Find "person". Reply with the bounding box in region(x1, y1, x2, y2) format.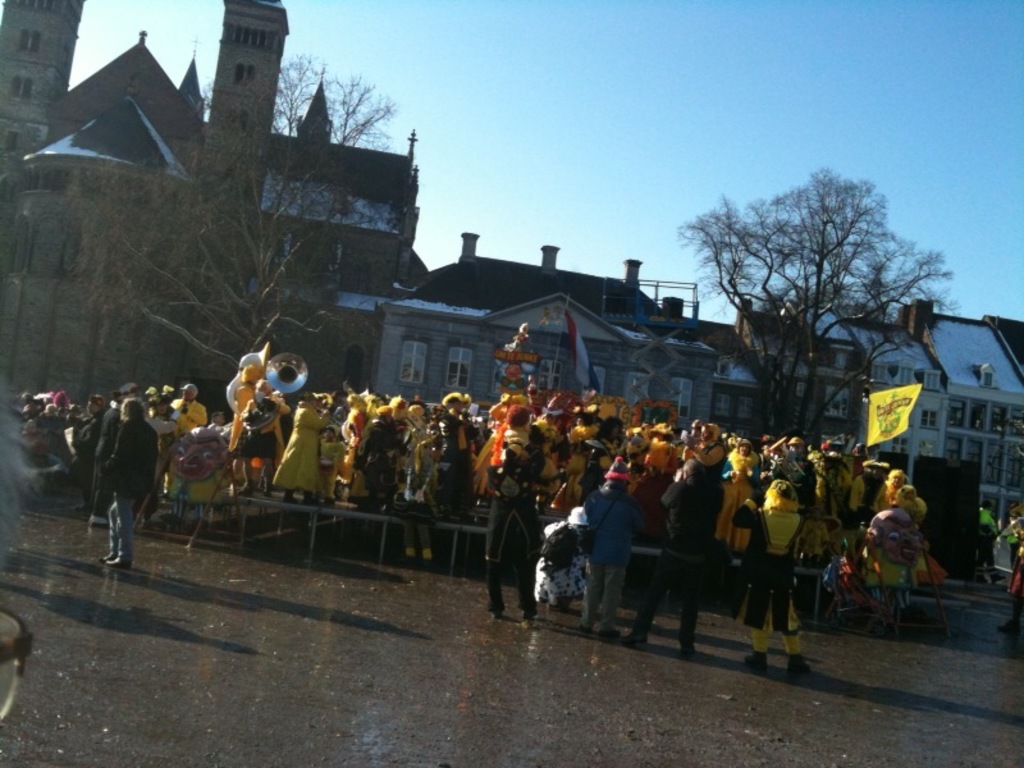
region(223, 369, 288, 492).
